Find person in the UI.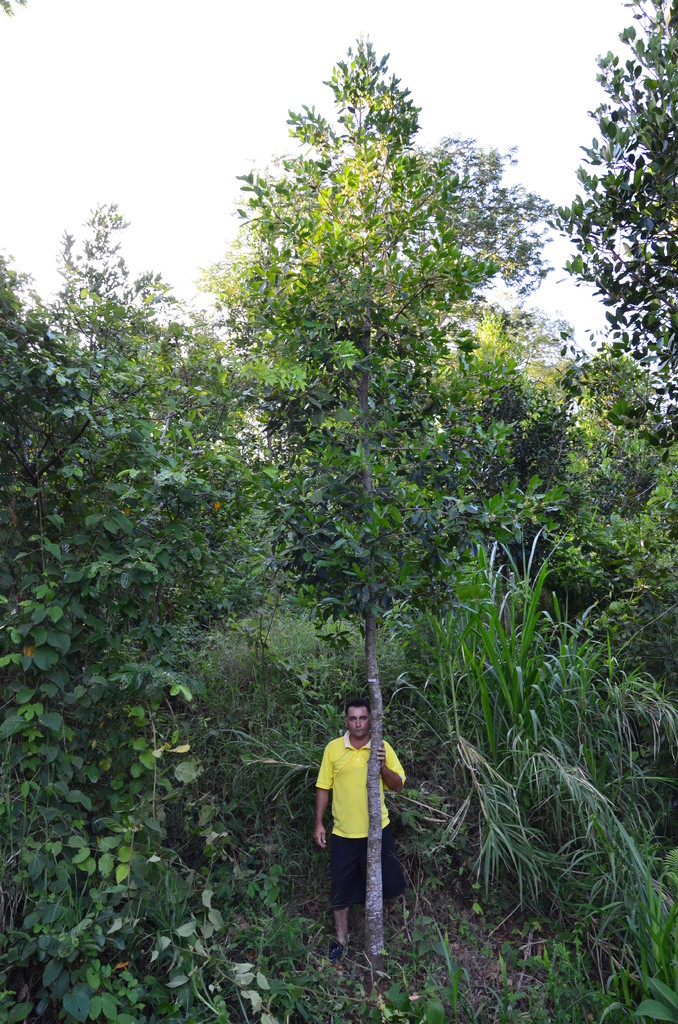
UI element at x1=312 y1=676 x2=401 y2=935.
